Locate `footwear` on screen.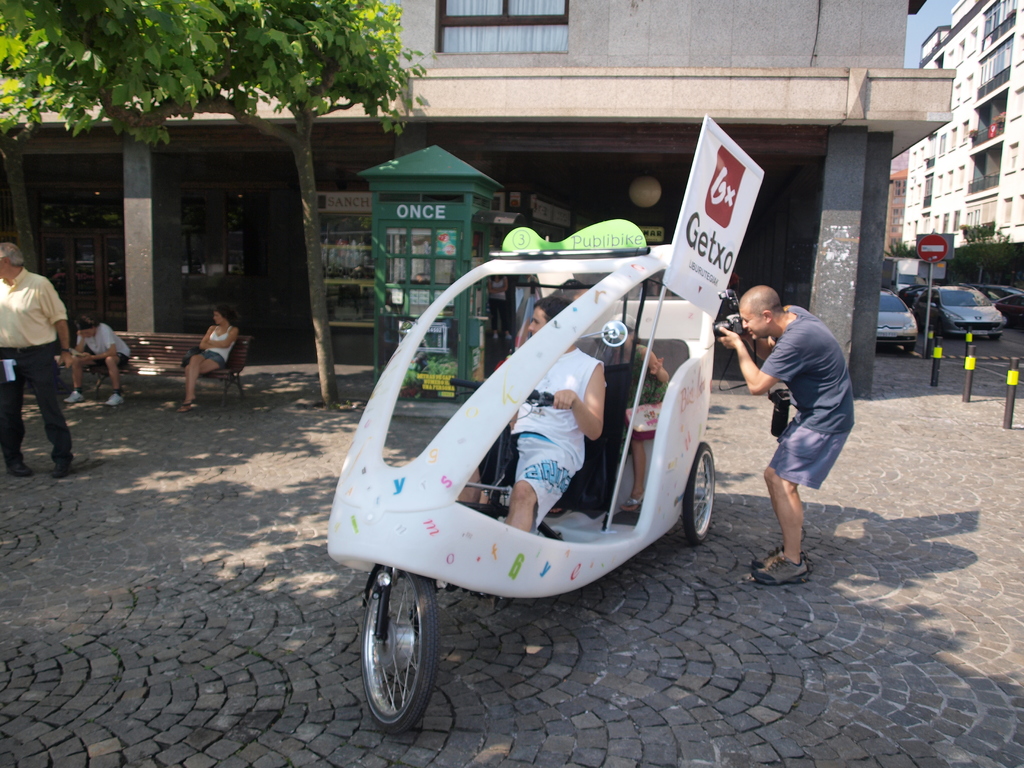
On screen at locate(751, 559, 805, 580).
